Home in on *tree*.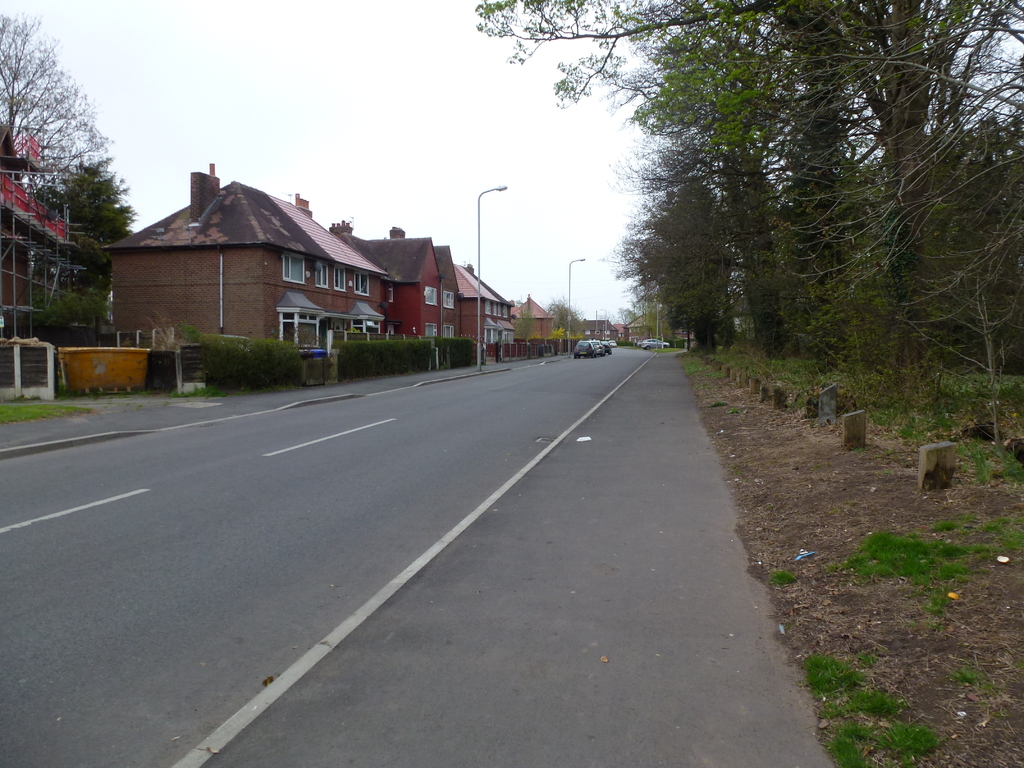
Homed in at (548,301,580,334).
